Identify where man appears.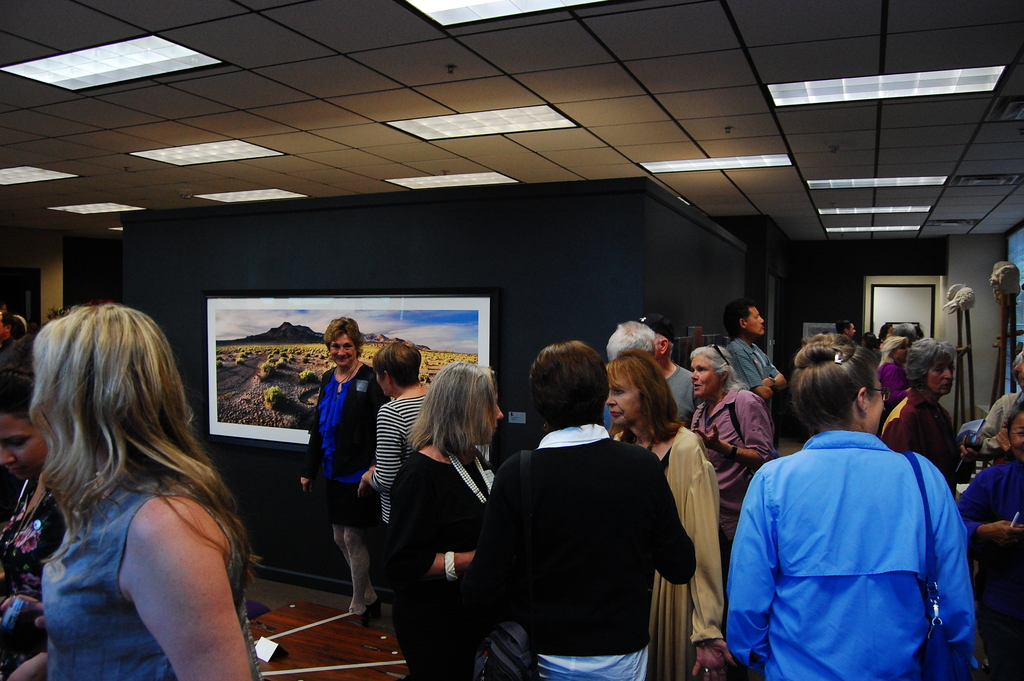
Appears at box=[635, 312, 703, 430].
